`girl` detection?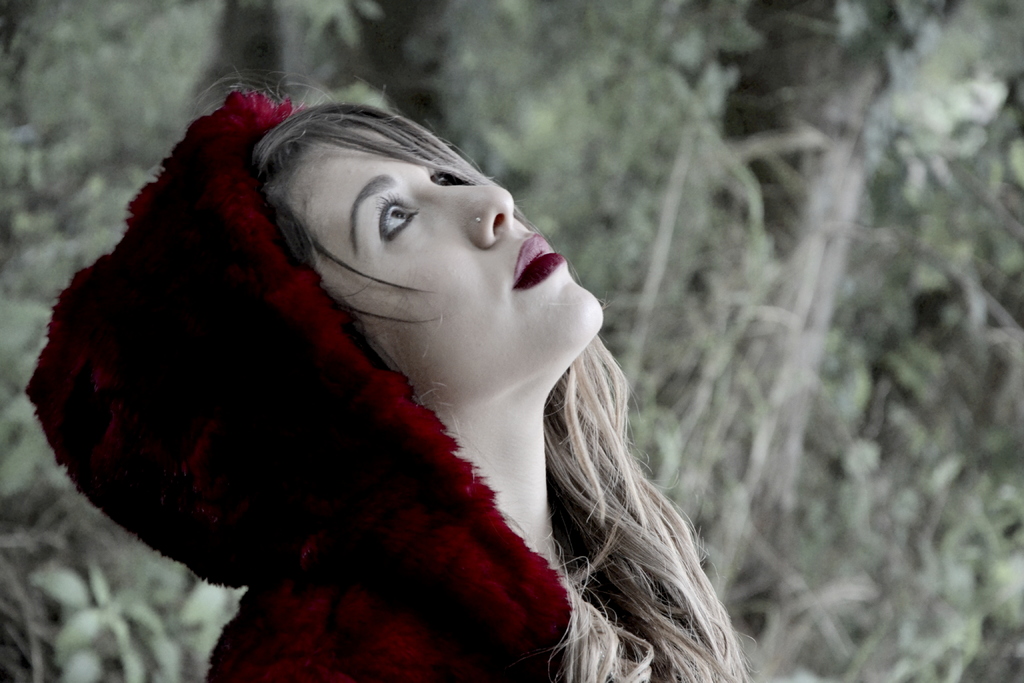
select_region(28, 67, 756, 682)
